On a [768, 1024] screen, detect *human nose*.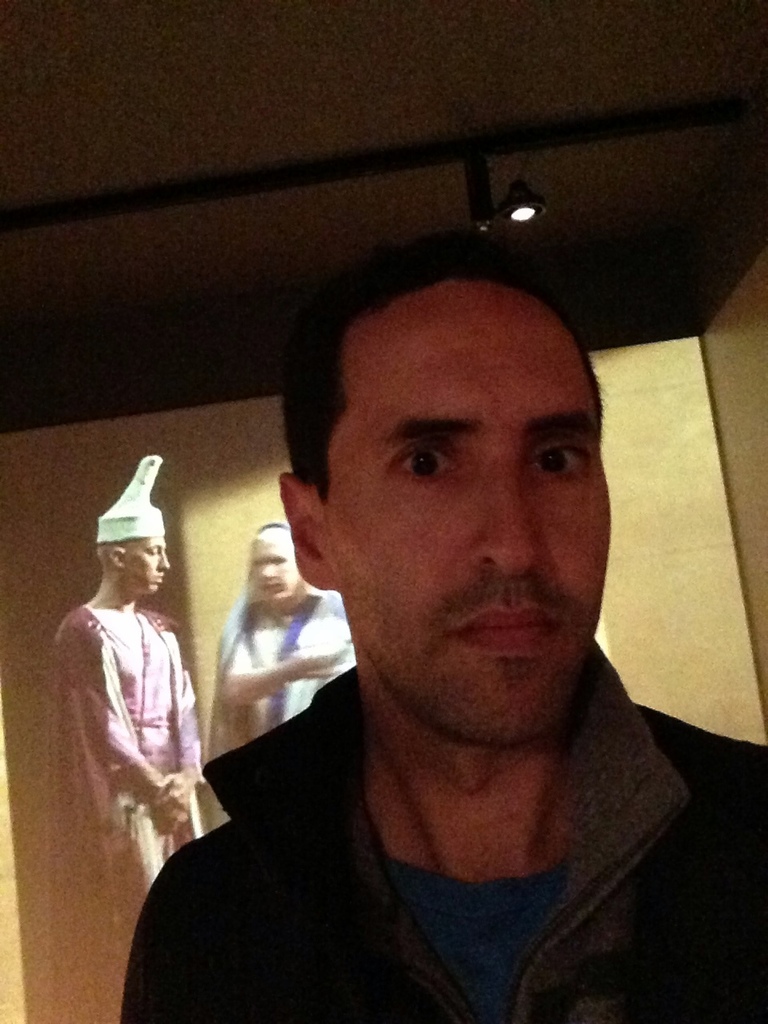
left=260, top=559, right=274, bottom=578.
